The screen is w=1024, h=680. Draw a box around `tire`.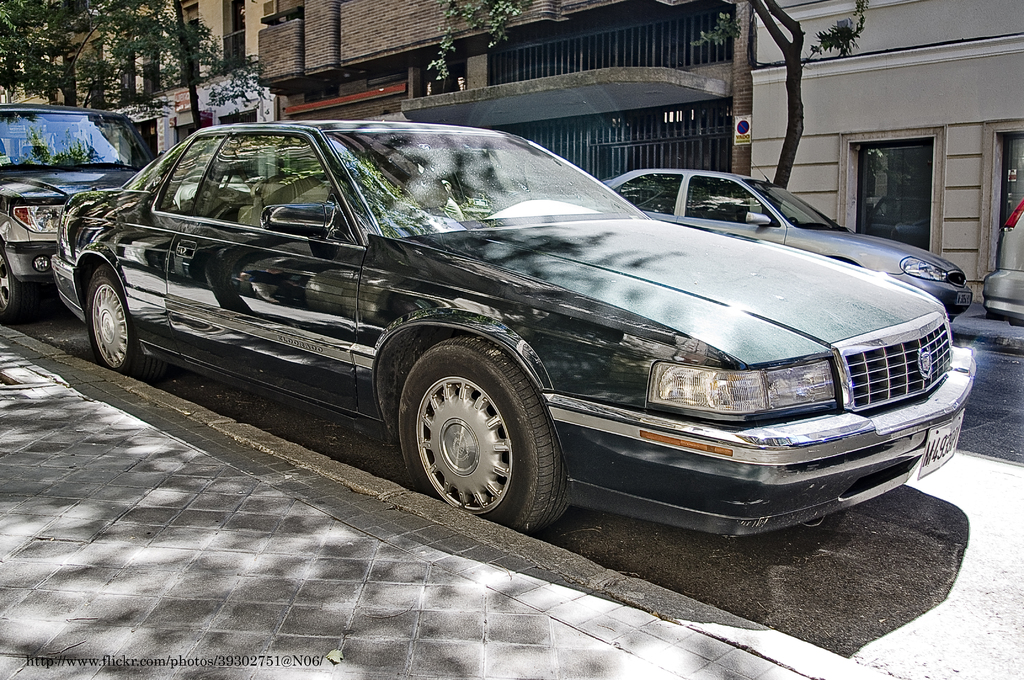
0,247,31,324.
